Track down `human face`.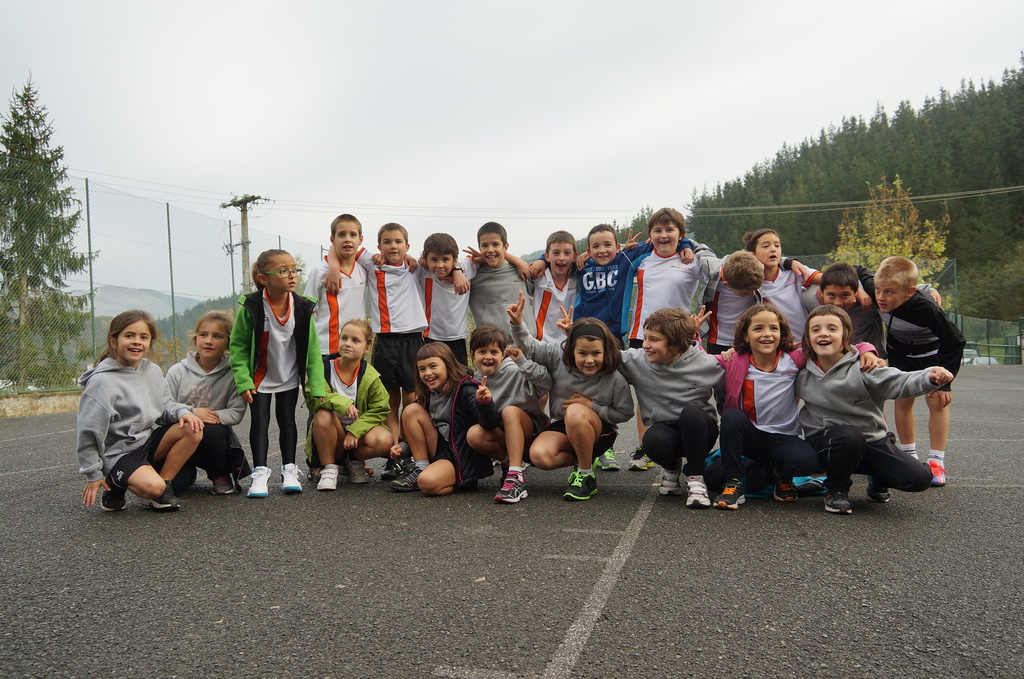
Tracked to {"left": 806, "top": 318, "right": 842, "bottom": 355}.
